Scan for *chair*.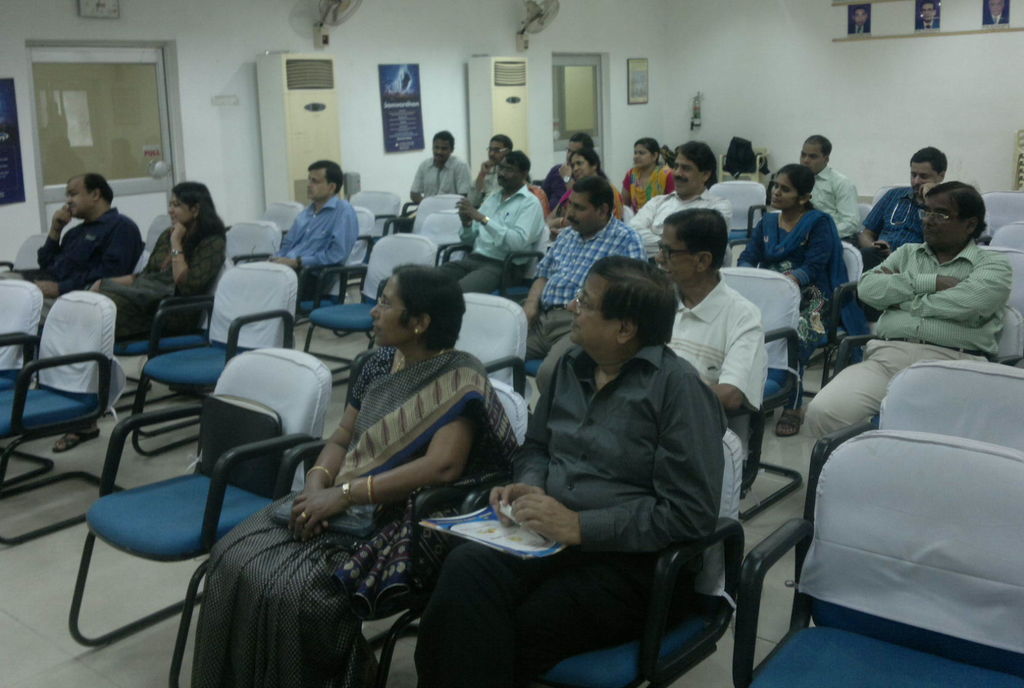
Scan result: <box>872,186,905,206</box>.
